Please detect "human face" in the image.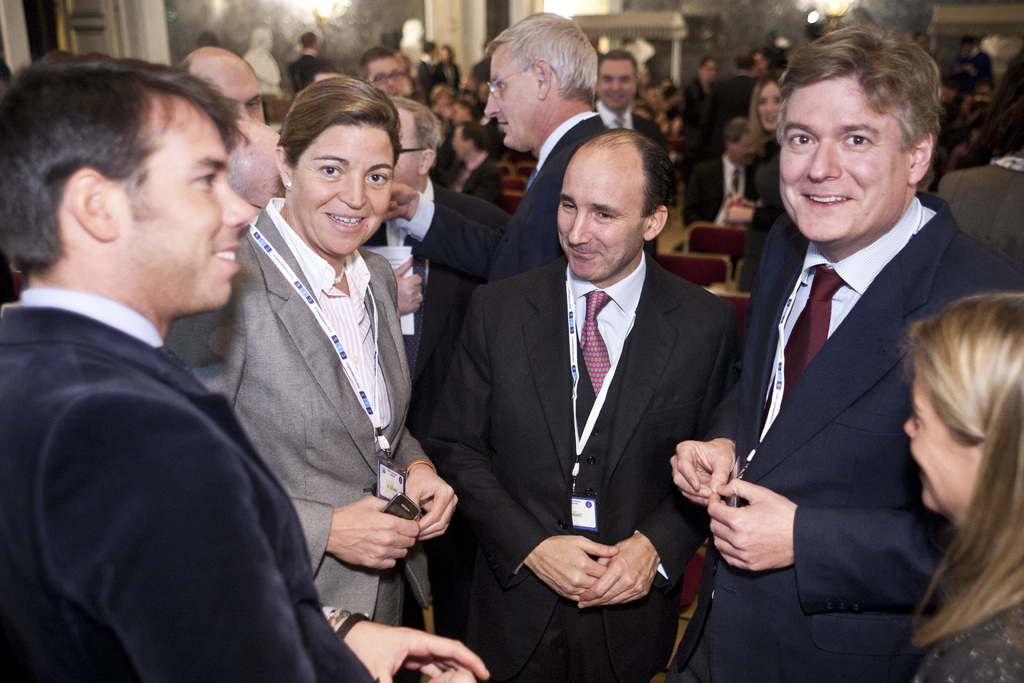
{"x1": 109, "y1": 94, "x2": 254, "y2": 311}.
